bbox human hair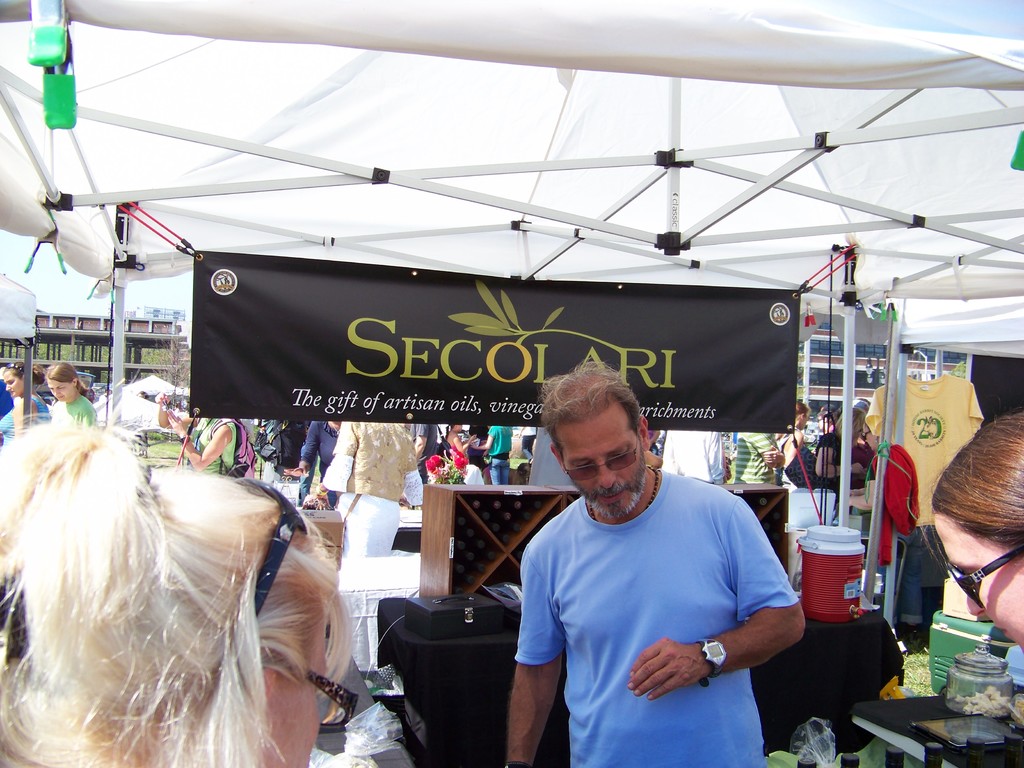
832:406:867:448
